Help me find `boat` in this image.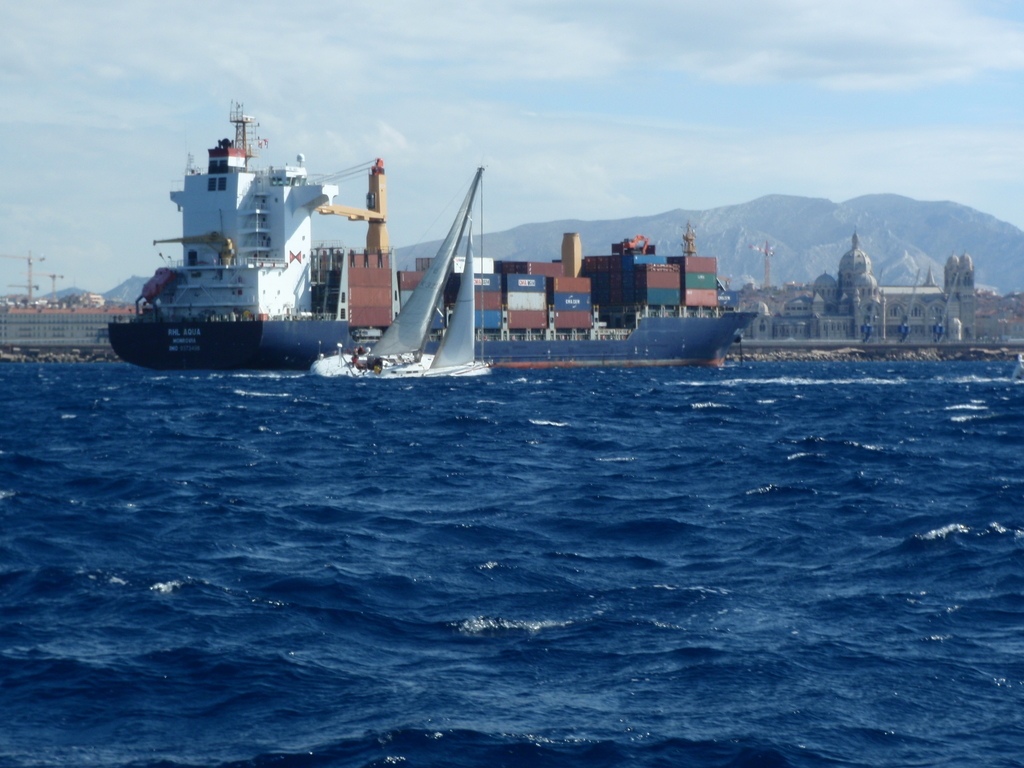
Found it: (109,113,699,378).
